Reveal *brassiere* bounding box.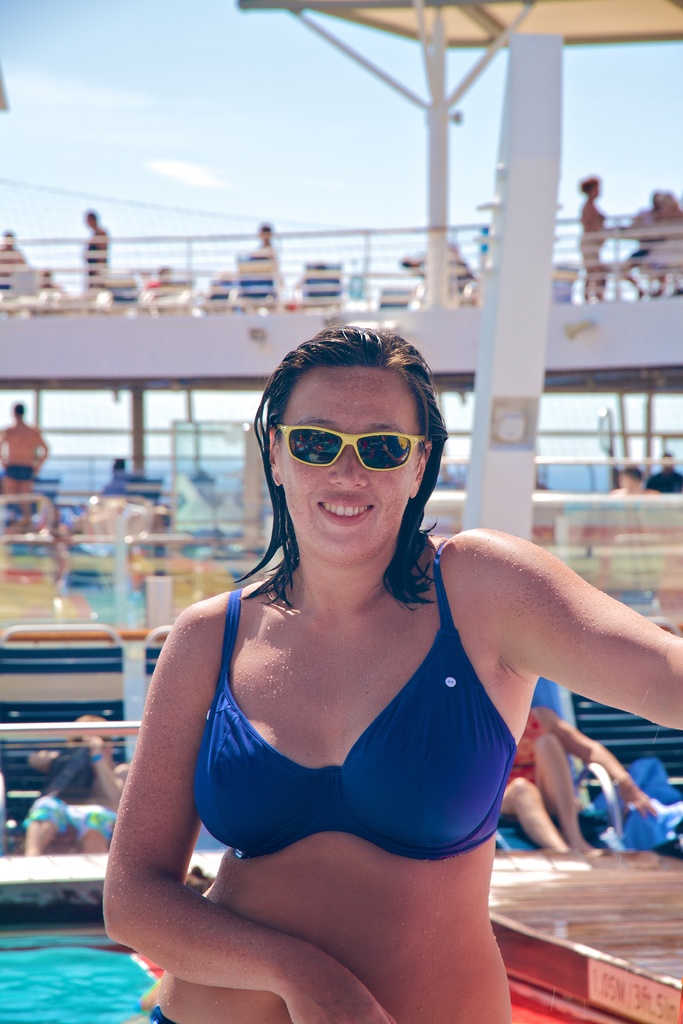
Revealed: detection(210, 535, 513, 850).
